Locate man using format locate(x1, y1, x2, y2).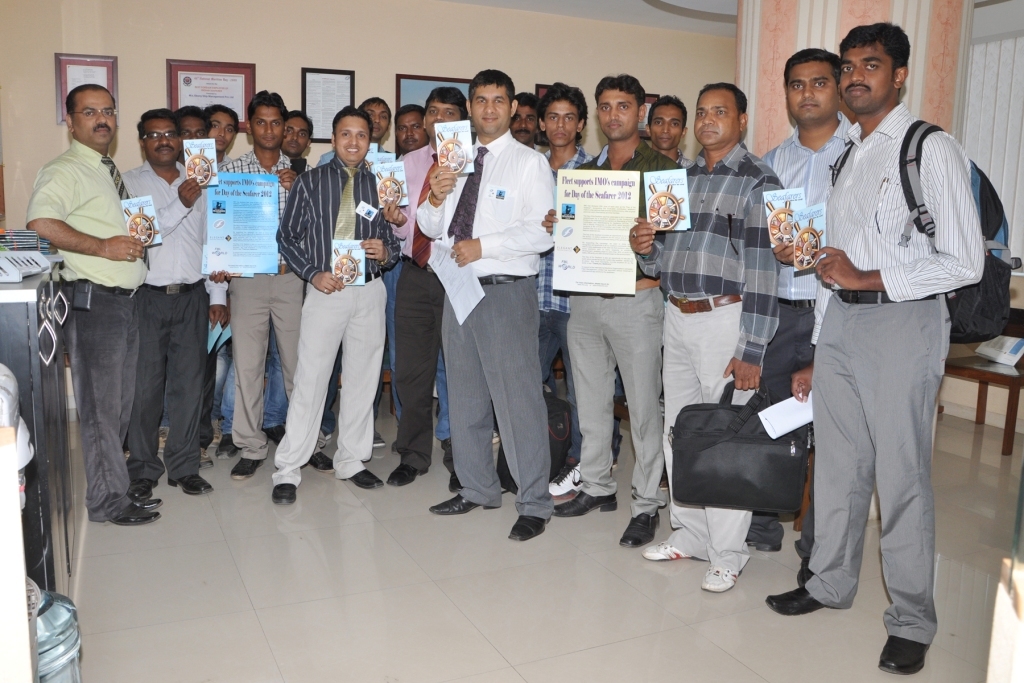
locate(323, 94, 398, 445).
